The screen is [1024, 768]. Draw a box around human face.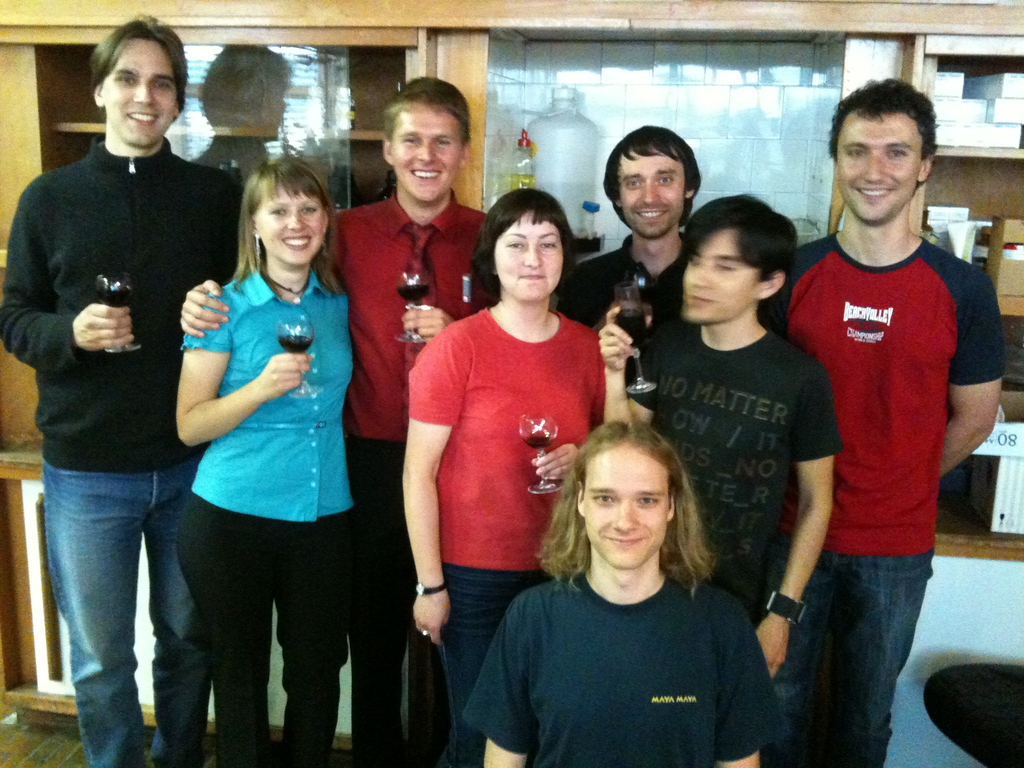
104, 37, 175, 149.
